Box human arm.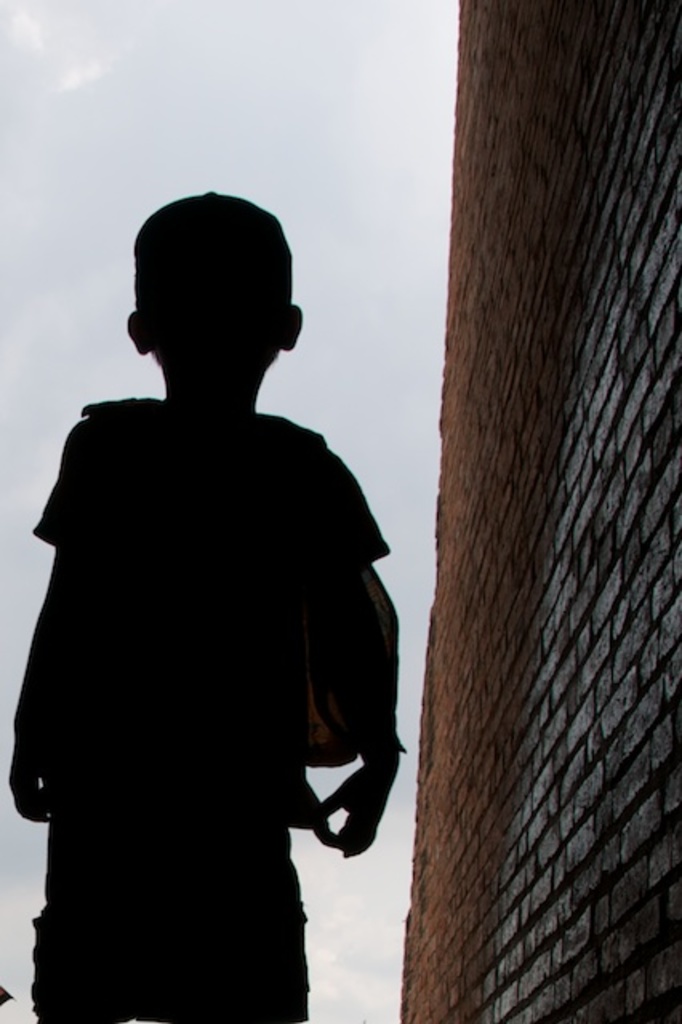
crop(11, 438, 88, 818).
